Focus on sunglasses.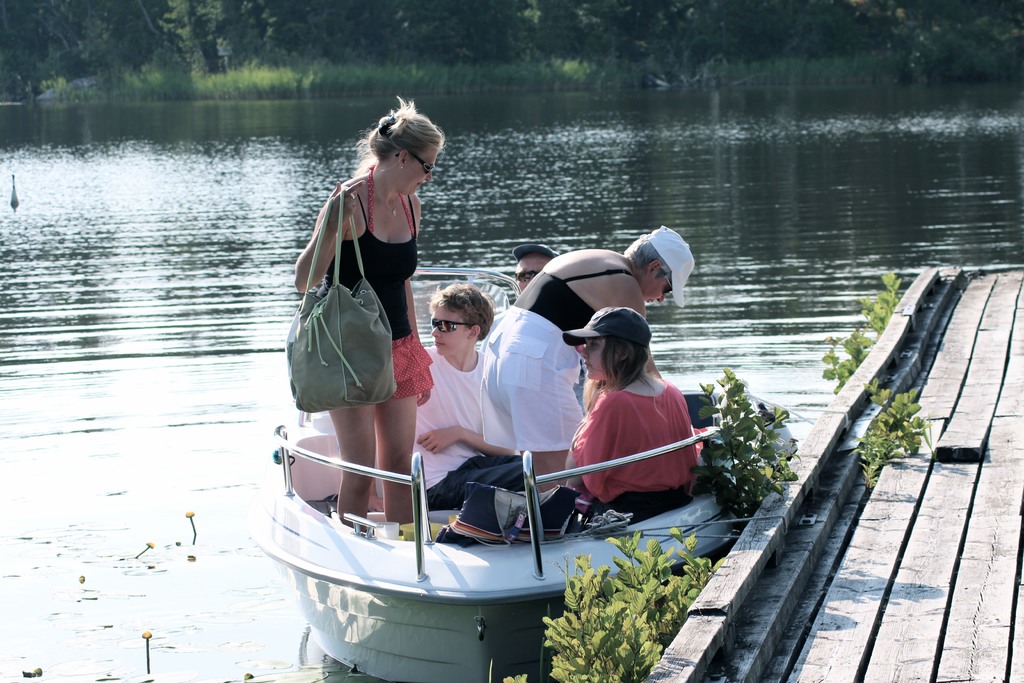
Focused at box(431, 319, 470, 331).
